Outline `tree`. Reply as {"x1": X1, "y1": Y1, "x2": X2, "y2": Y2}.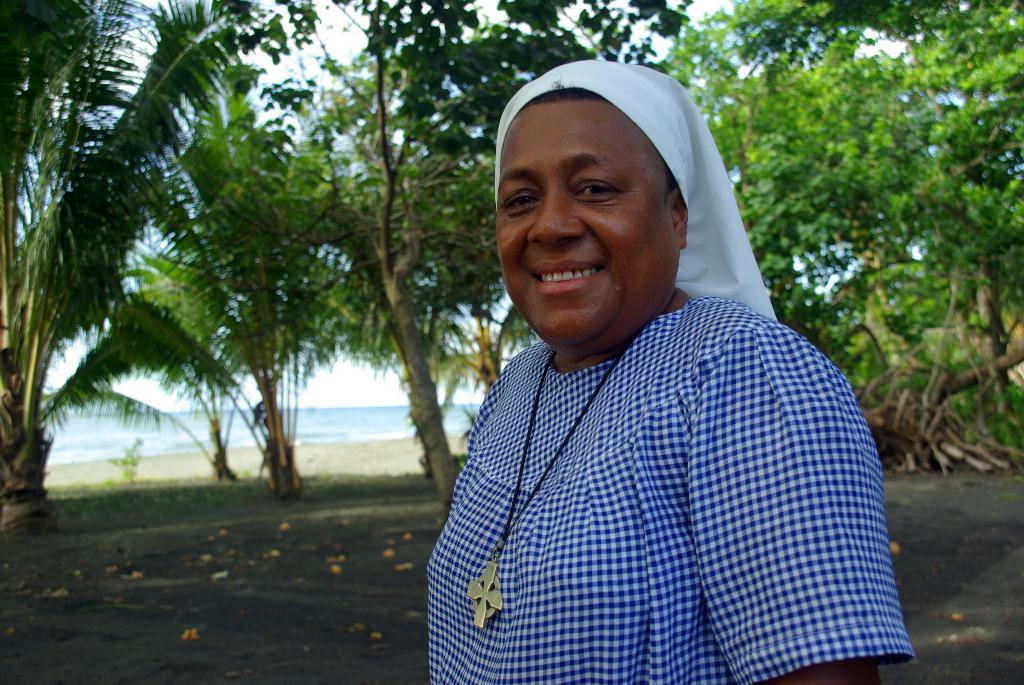
{"x1": 446, "y1": 1, "x2": 692, "y2": 500}.
